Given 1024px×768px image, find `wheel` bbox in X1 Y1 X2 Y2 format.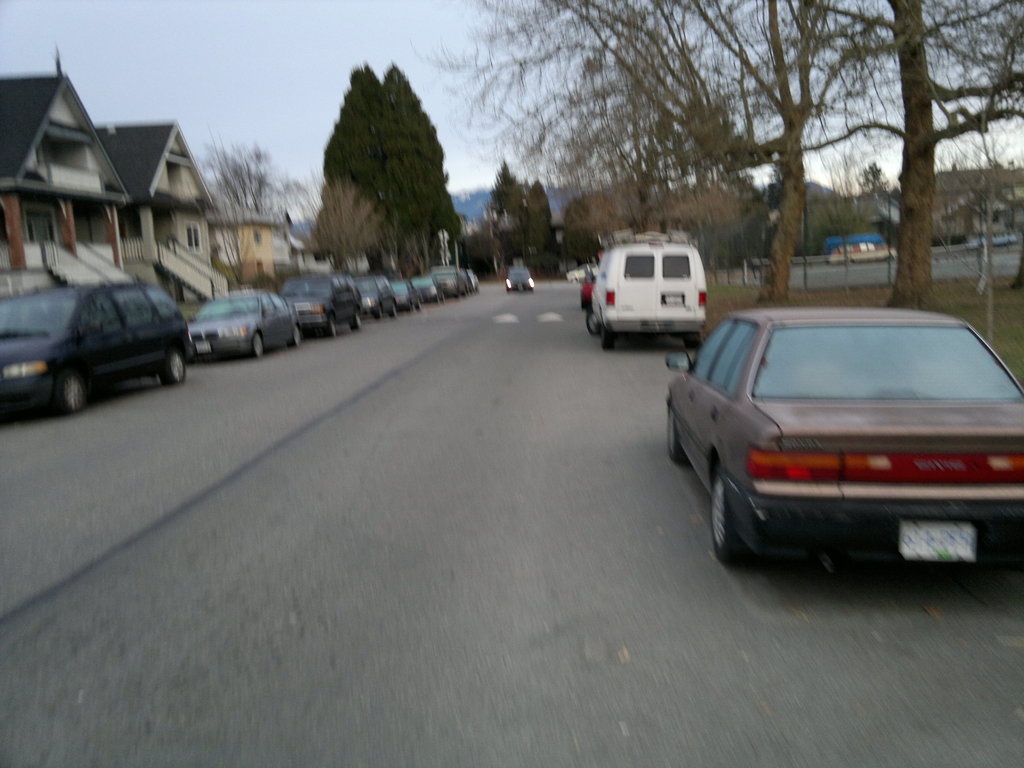
666 412 690 466.
